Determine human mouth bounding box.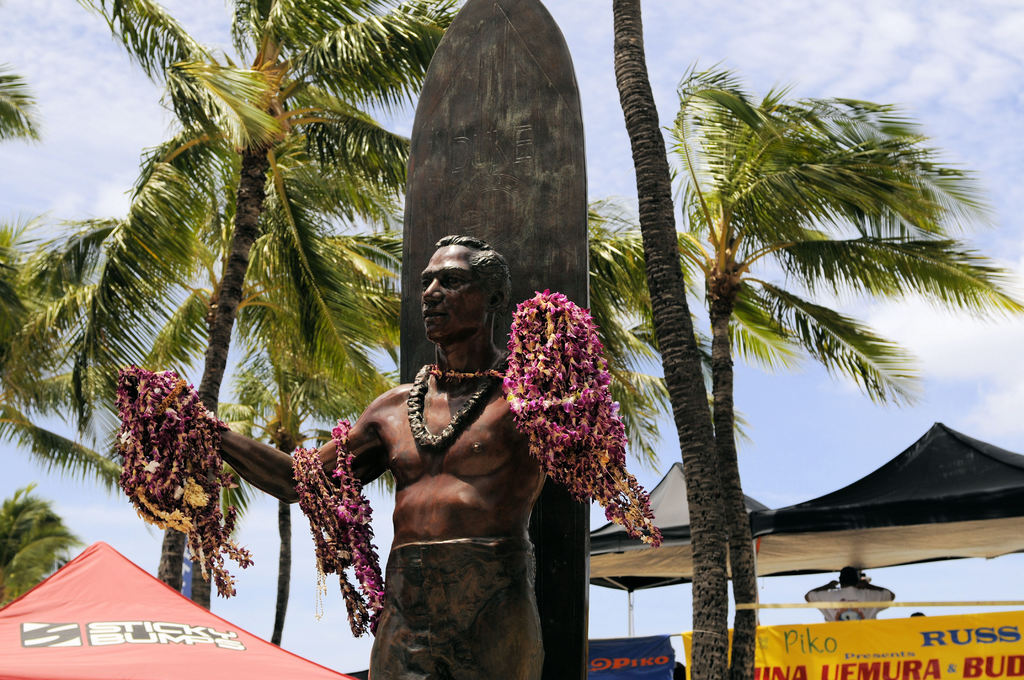
Determined: (x1=424, y1=308, x2=445, y2=322).
